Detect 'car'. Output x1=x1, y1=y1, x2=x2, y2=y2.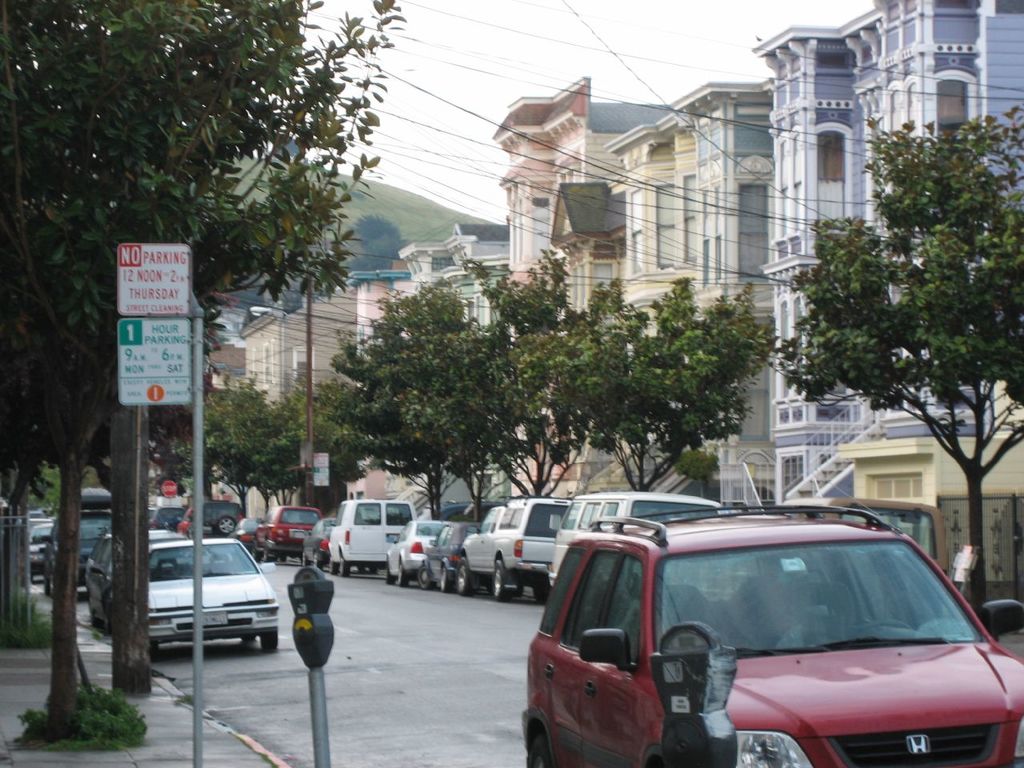
x1=302, y1=512, x2=342, y2=580.
